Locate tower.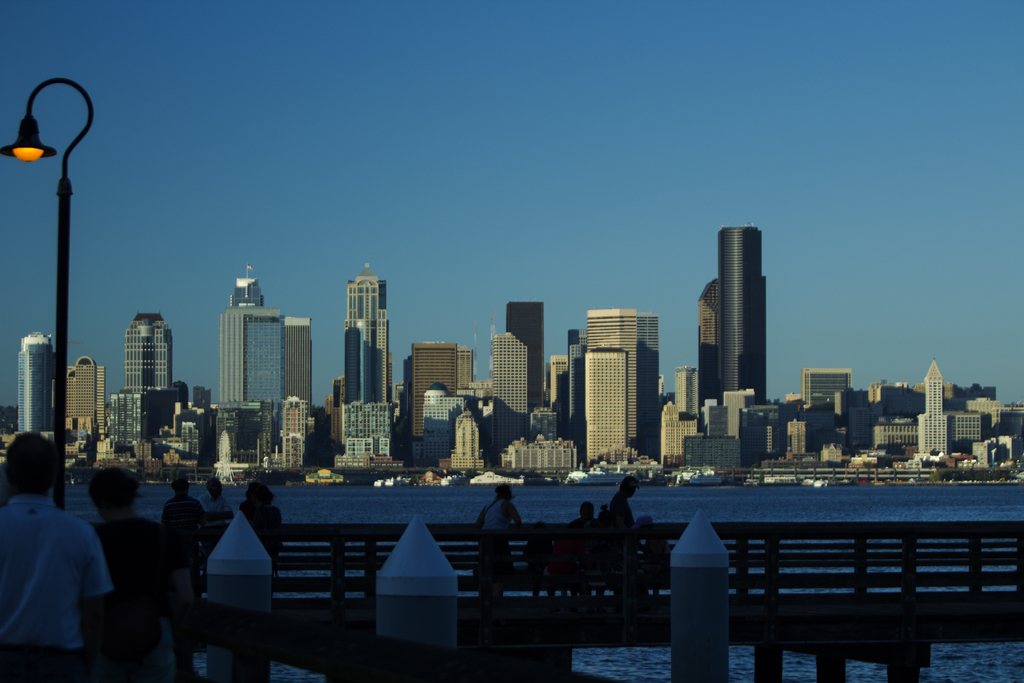
Bounding box: 572/308/668/454.
